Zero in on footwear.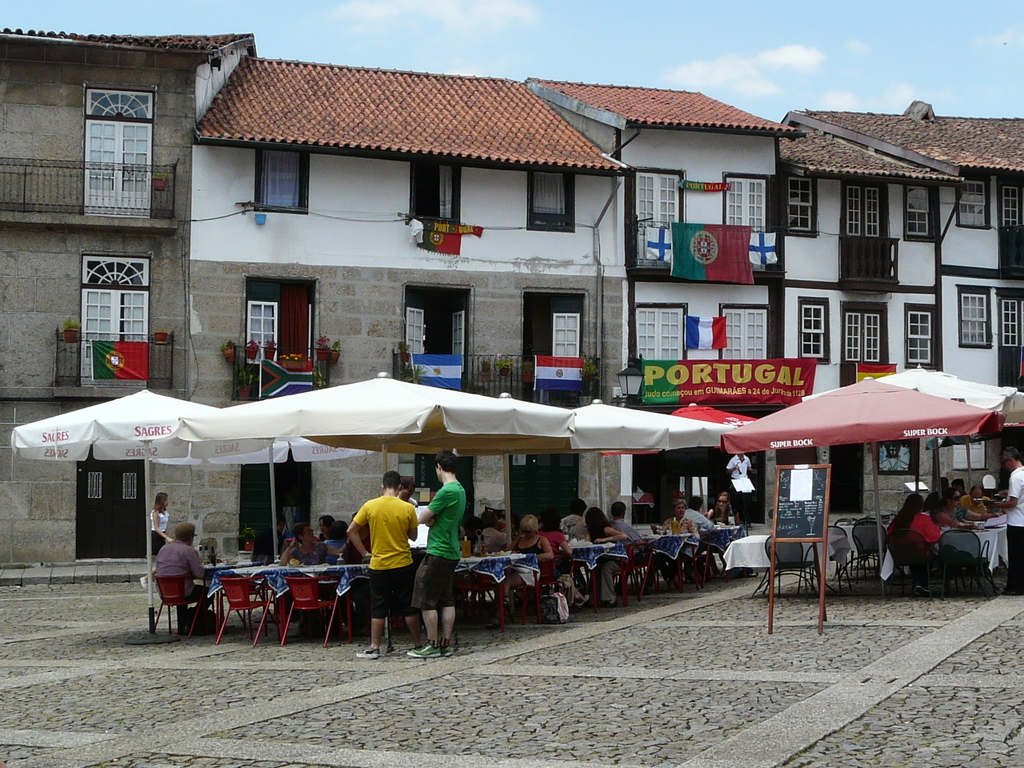
Zeroed in: <region>439, 642, 456, 658</region>.
